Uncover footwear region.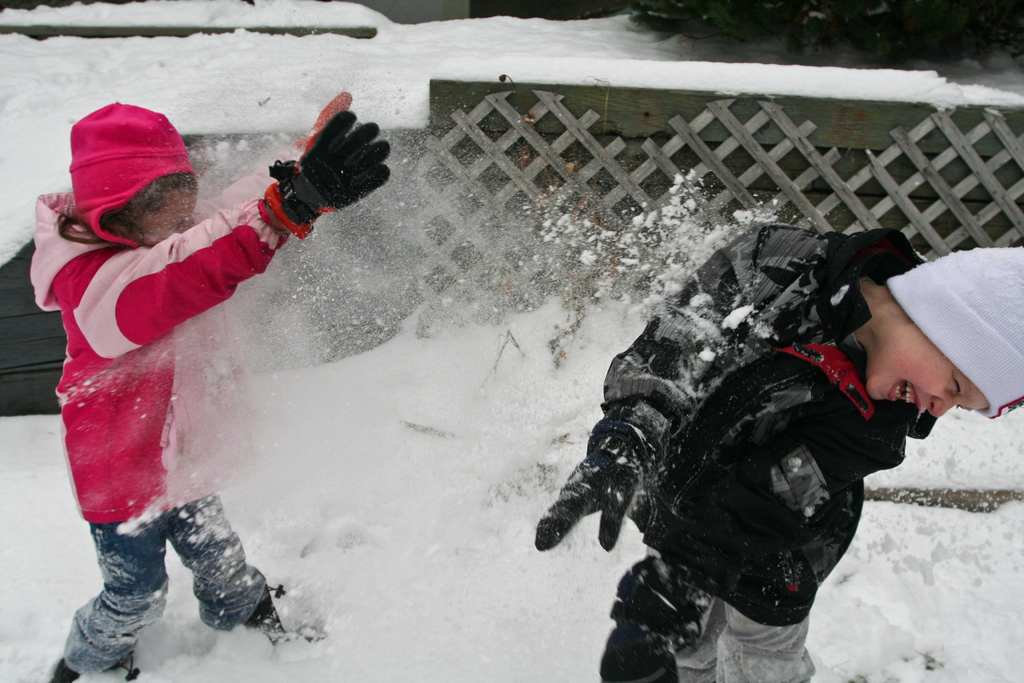
Uncovered: bbox(234, 584, 320, 651).
